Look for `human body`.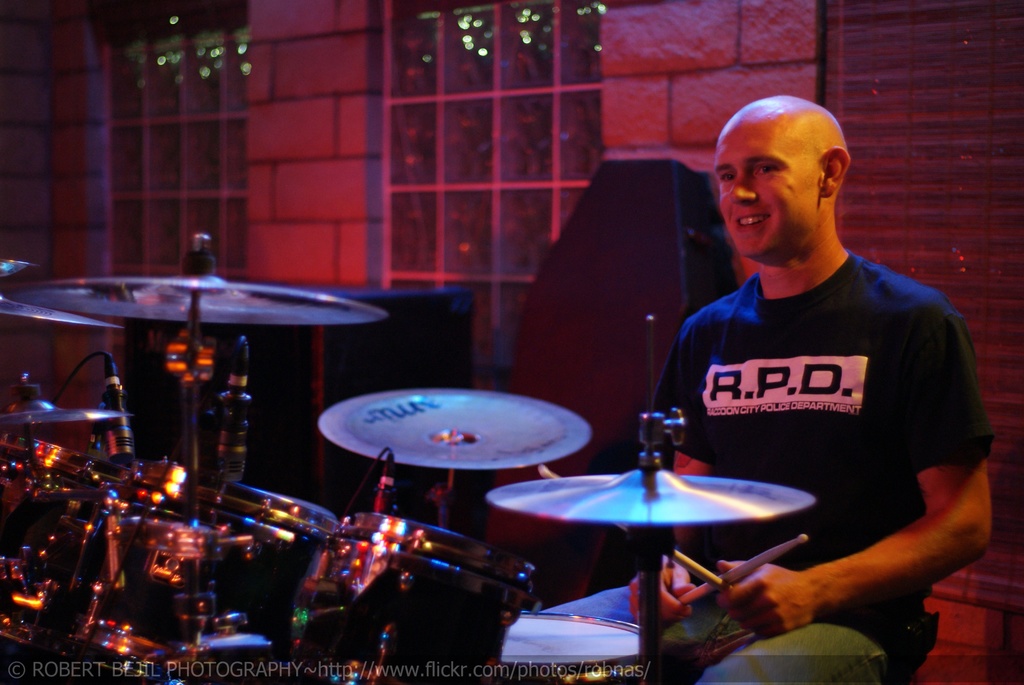
Found: BBox(621, 139, 977, 684).
